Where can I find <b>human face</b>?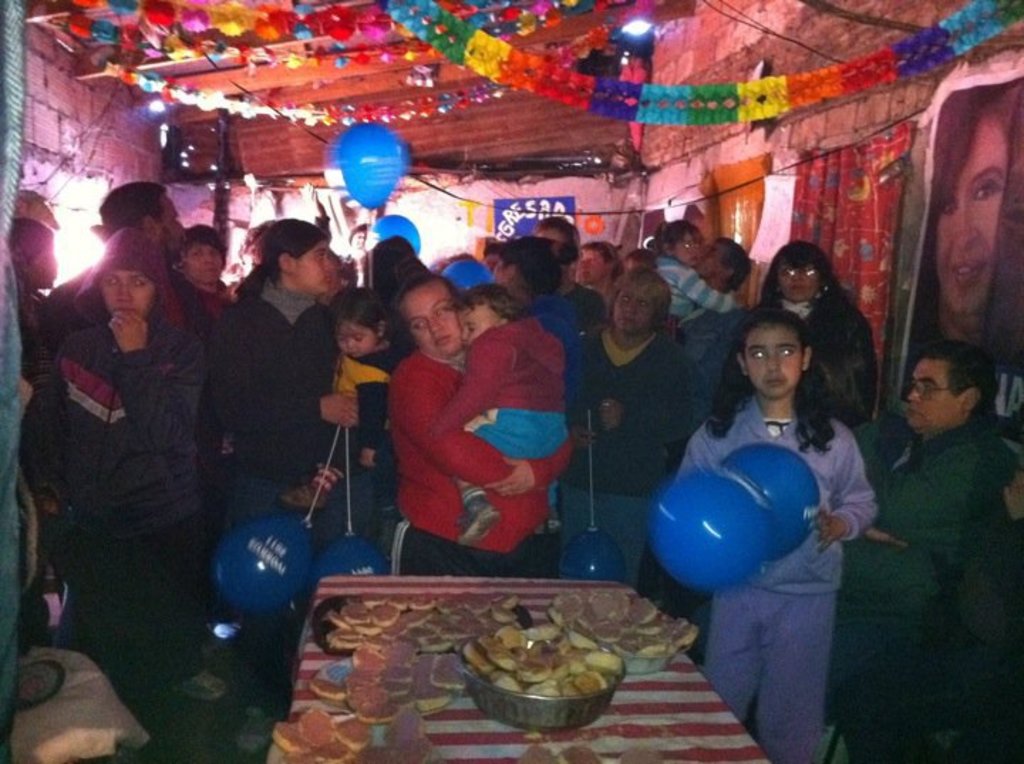
You can find it at pyautogui.locateOnScreen(932, 115, 1010, 310).
